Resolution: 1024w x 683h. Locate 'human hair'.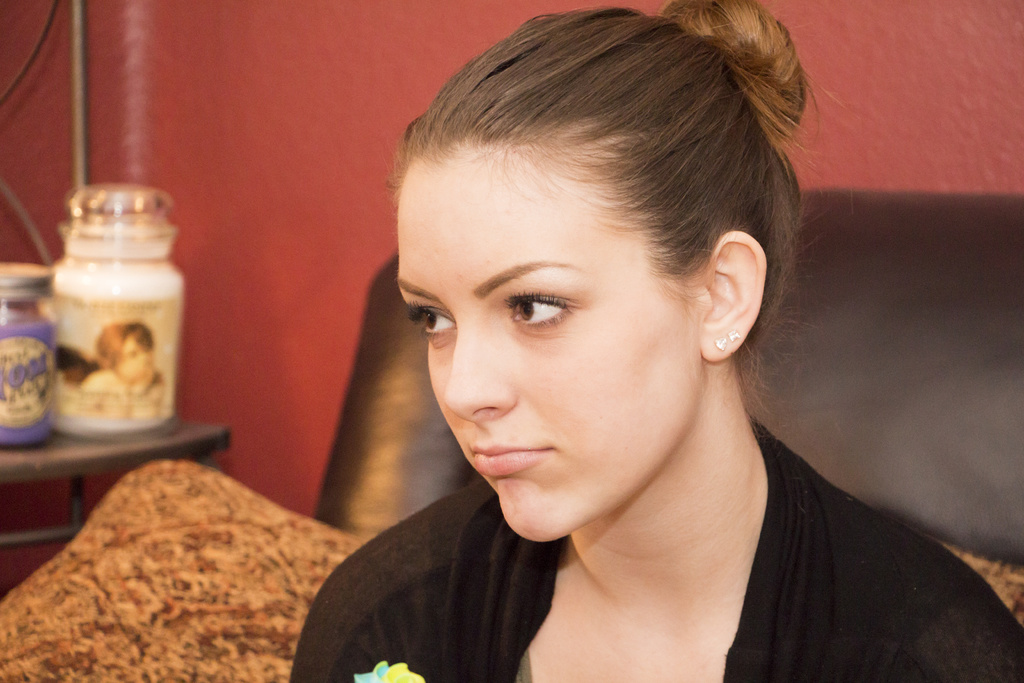
<bbox>93, 321, 154, 371</bbox>.
